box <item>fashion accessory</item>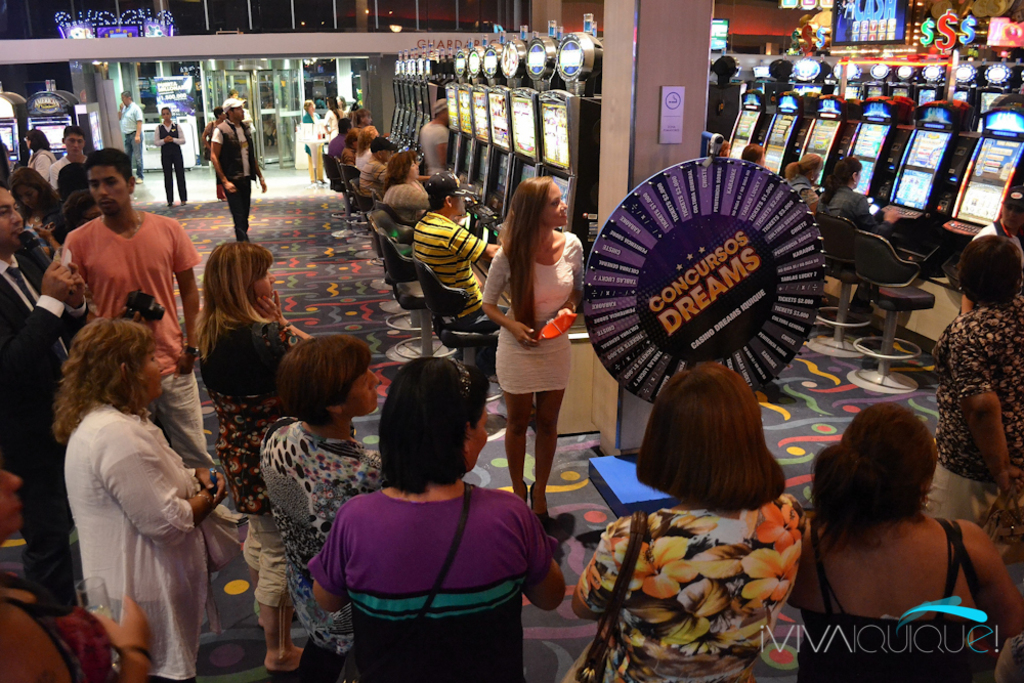
BBox(562, 299, 578, 313)
